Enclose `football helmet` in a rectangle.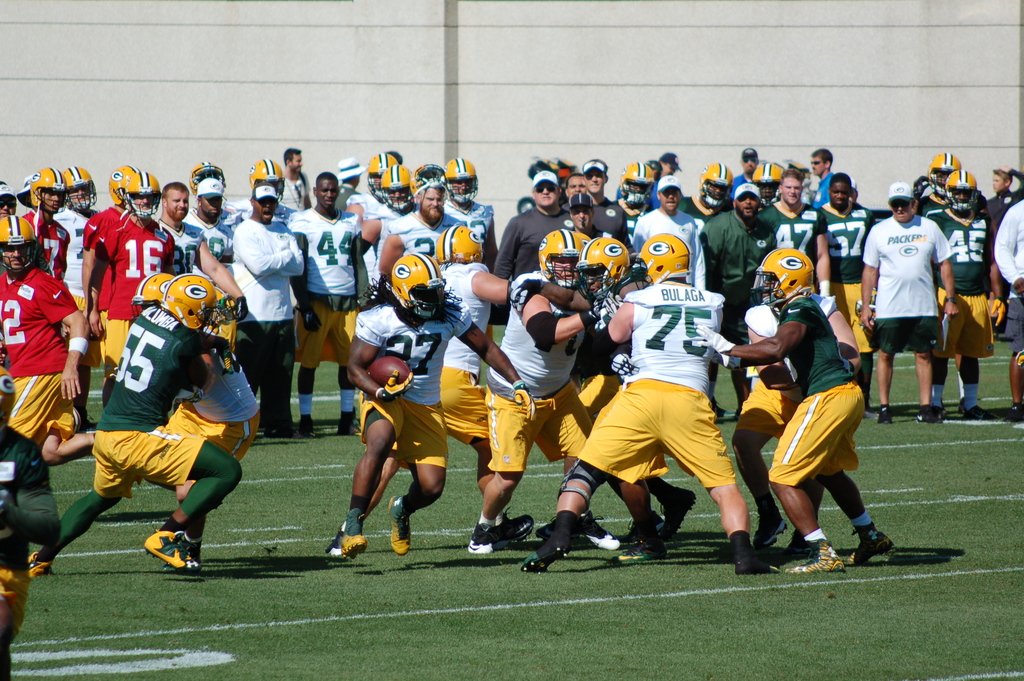
Rect(576, 238, 628, 300).
